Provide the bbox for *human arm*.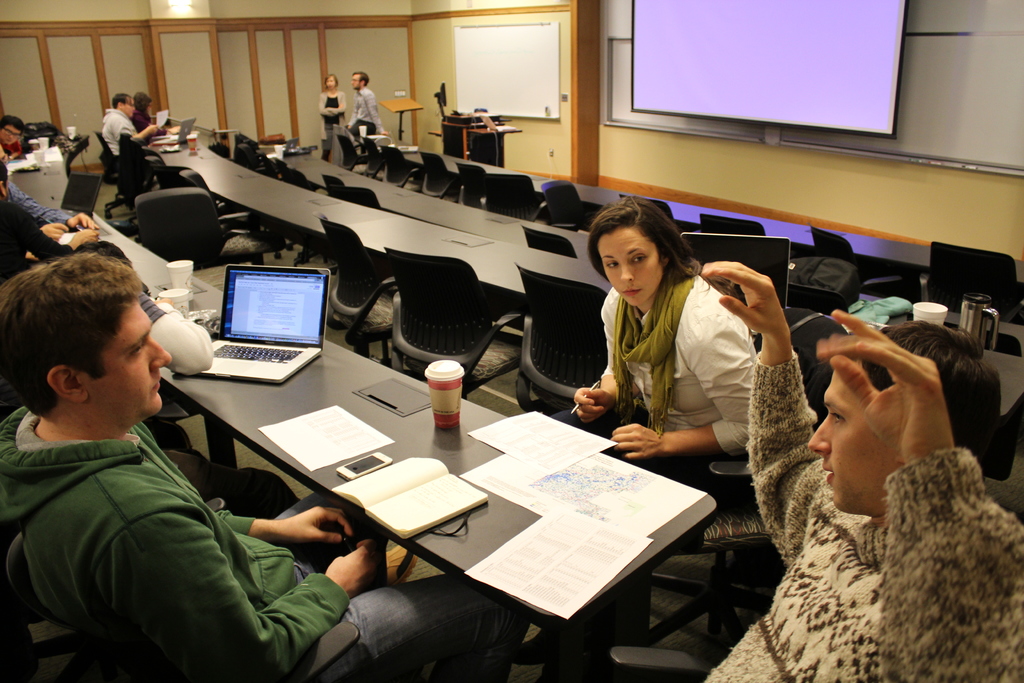
[left=37, top=218, right=71, bottom=239].
